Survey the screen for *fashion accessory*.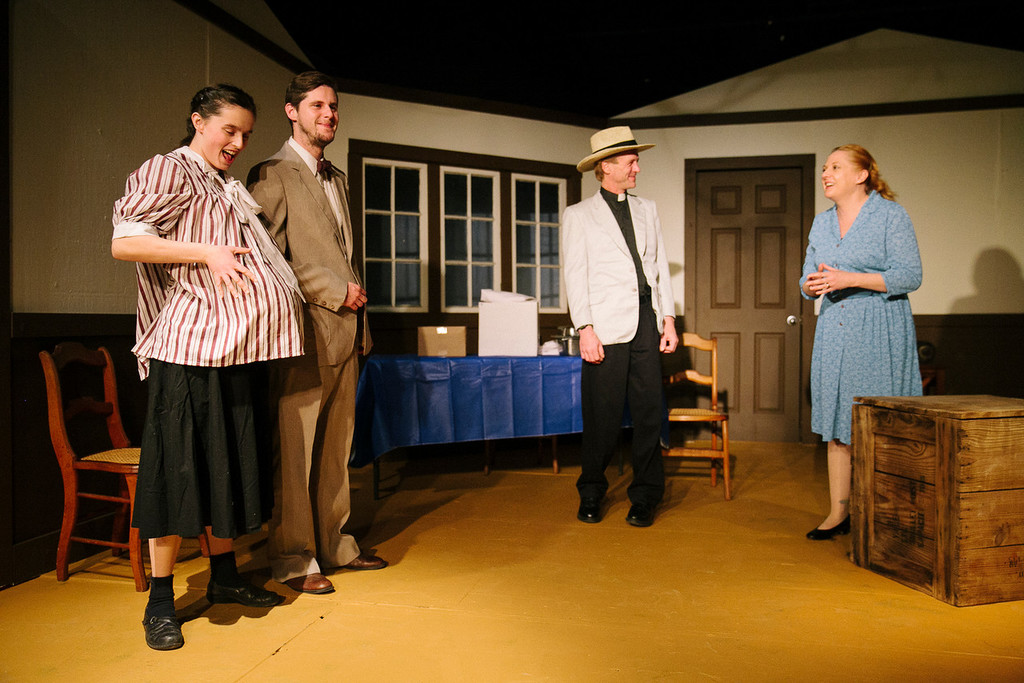
Survey found: [574, 508, 603, 525].
